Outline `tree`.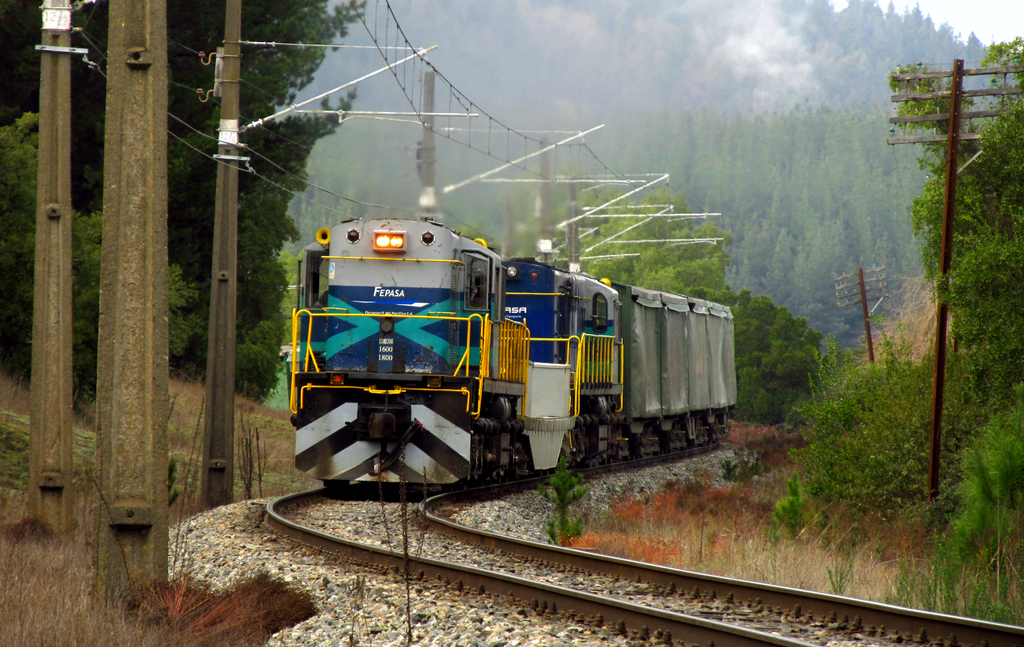
Outline: x1=769 y1=229 x2=796 y2=289.
